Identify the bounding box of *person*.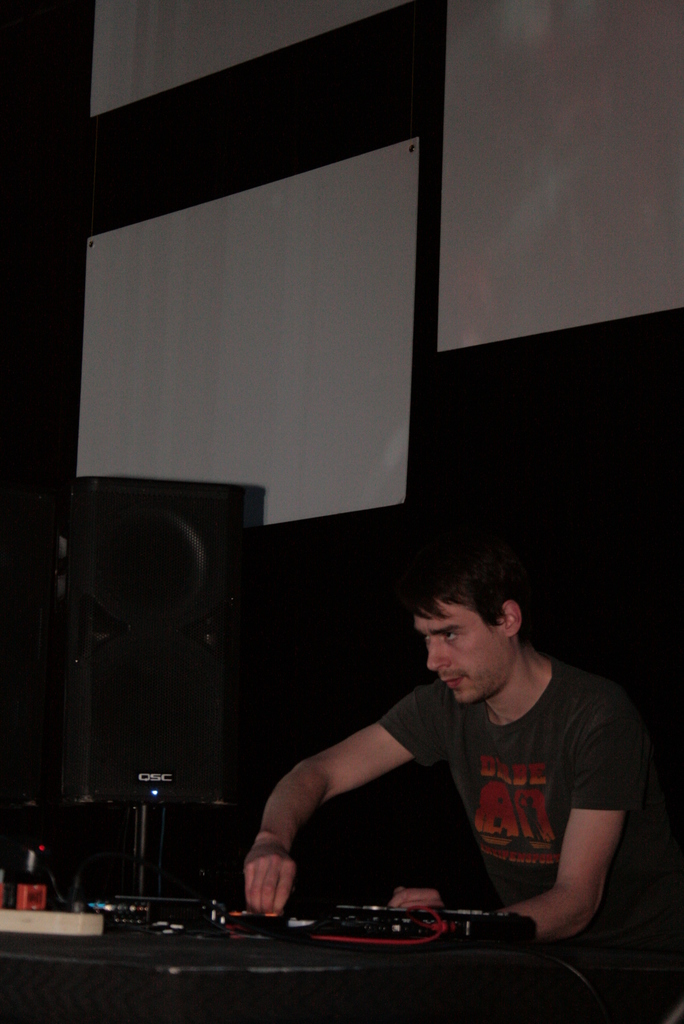
248/512/660/954.
